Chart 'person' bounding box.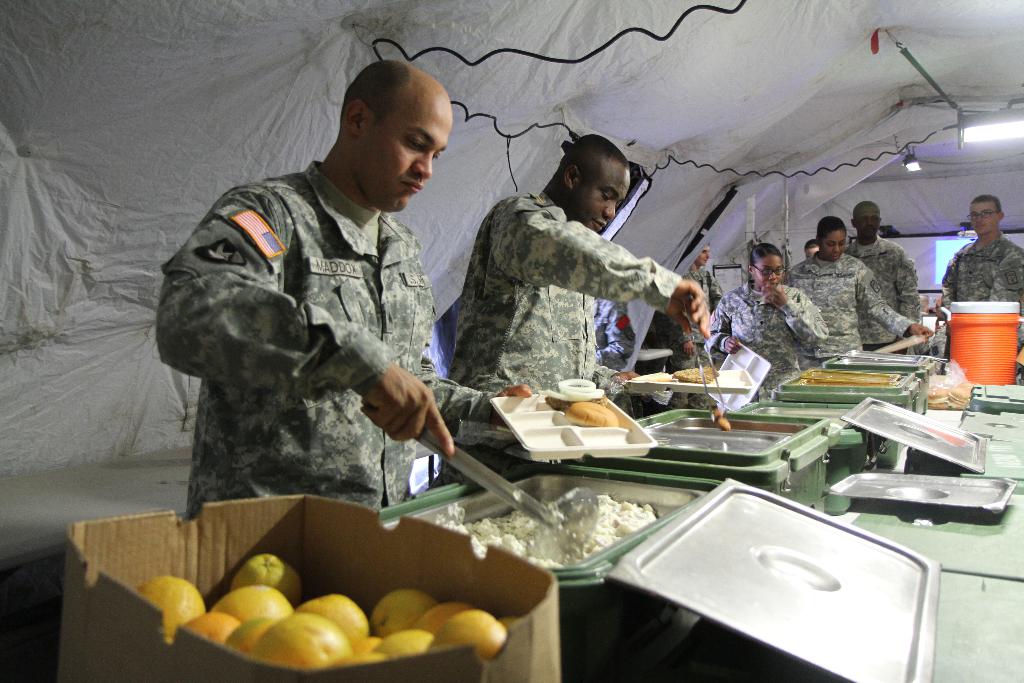
Charted: {"left": 704, "top": 234, "right": 830, "bottom": 403}.
